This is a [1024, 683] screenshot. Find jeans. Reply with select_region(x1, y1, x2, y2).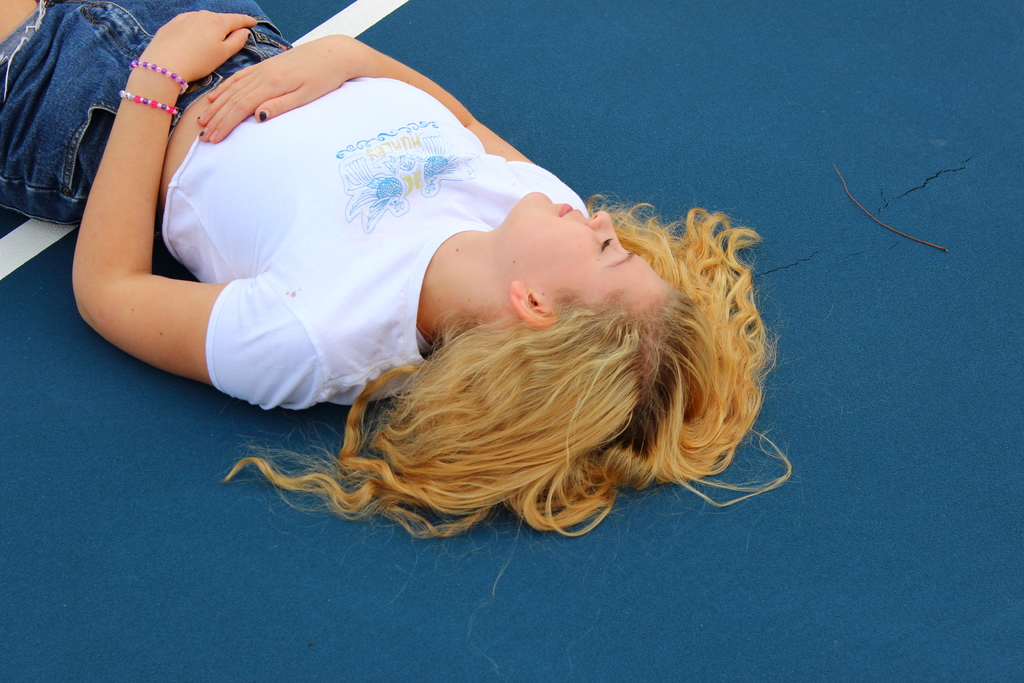
select_region(0, 0, 288, 226).
